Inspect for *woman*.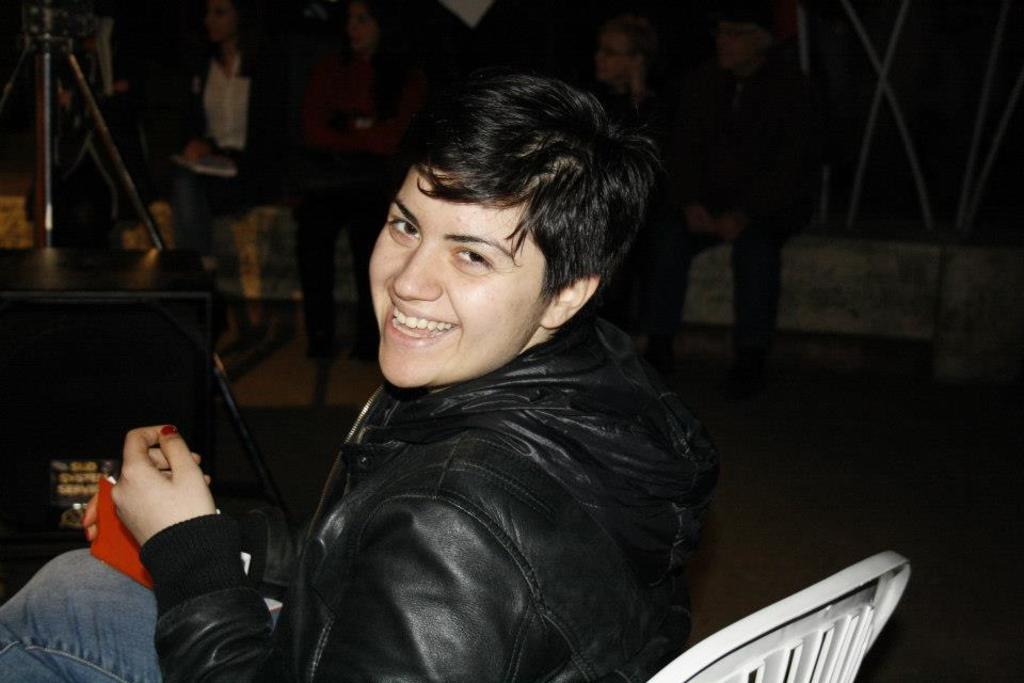
Inspection: [156, 0, 301, 267].
